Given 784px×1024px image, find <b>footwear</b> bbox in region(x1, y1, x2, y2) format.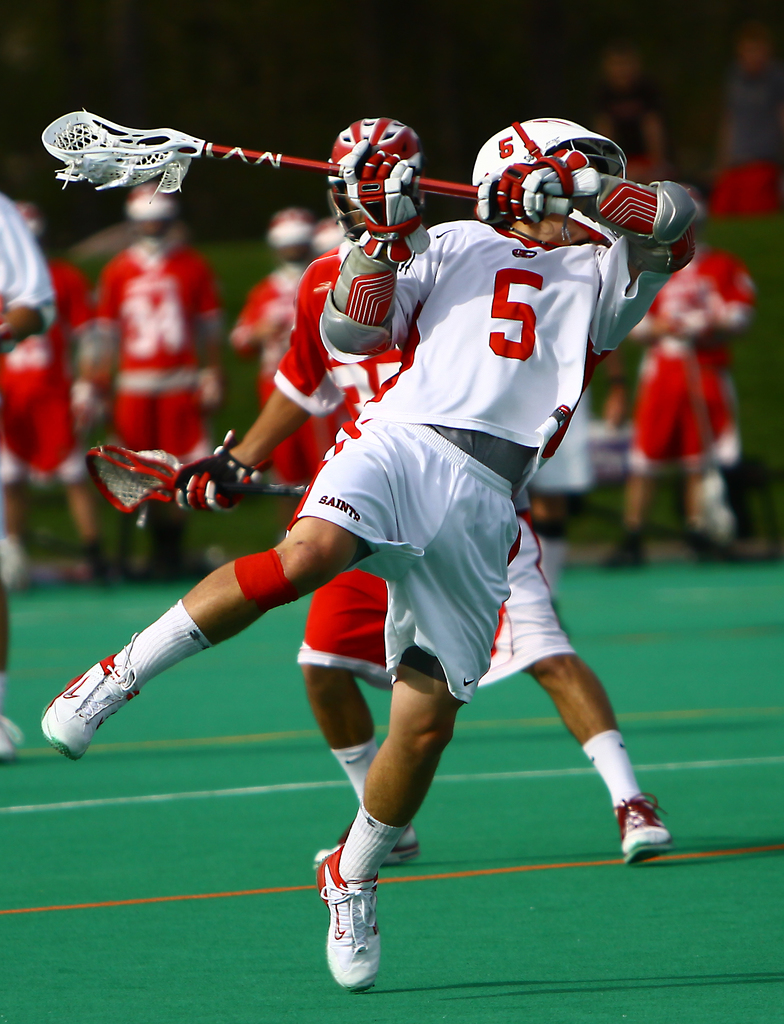
region(316, 864, 392, 982).
